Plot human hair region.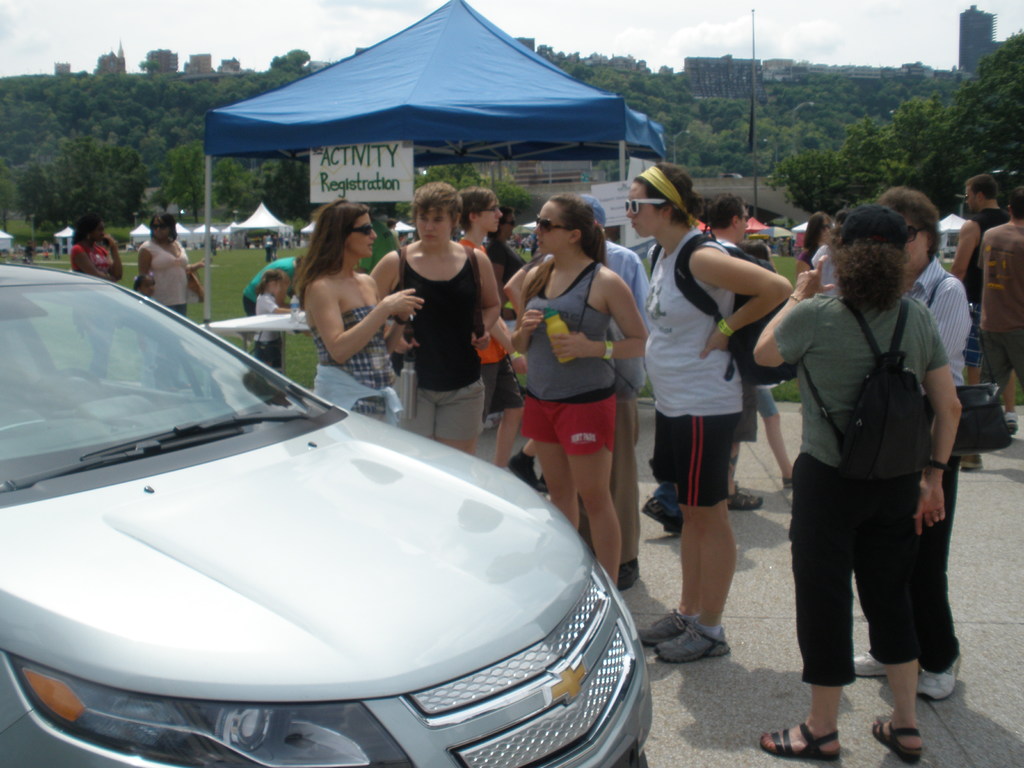
Plotted at x1=737 y1=241 x2=772 y2=268.
